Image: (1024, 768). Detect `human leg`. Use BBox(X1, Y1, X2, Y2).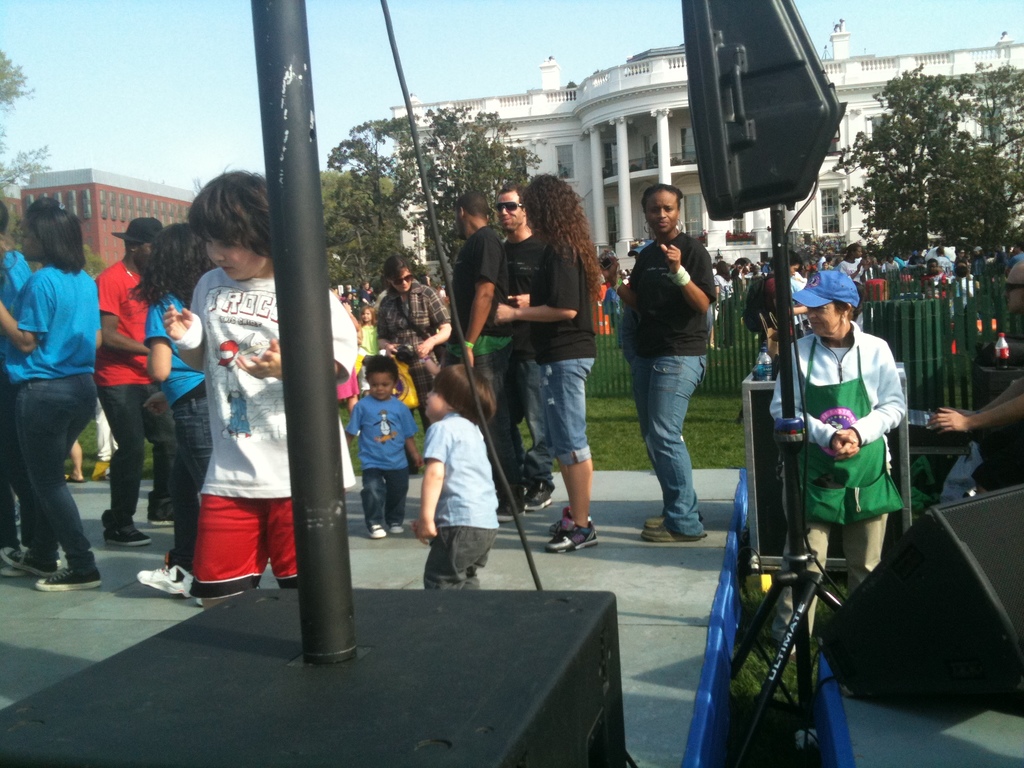
BBox(358, 471, 387, 538).
